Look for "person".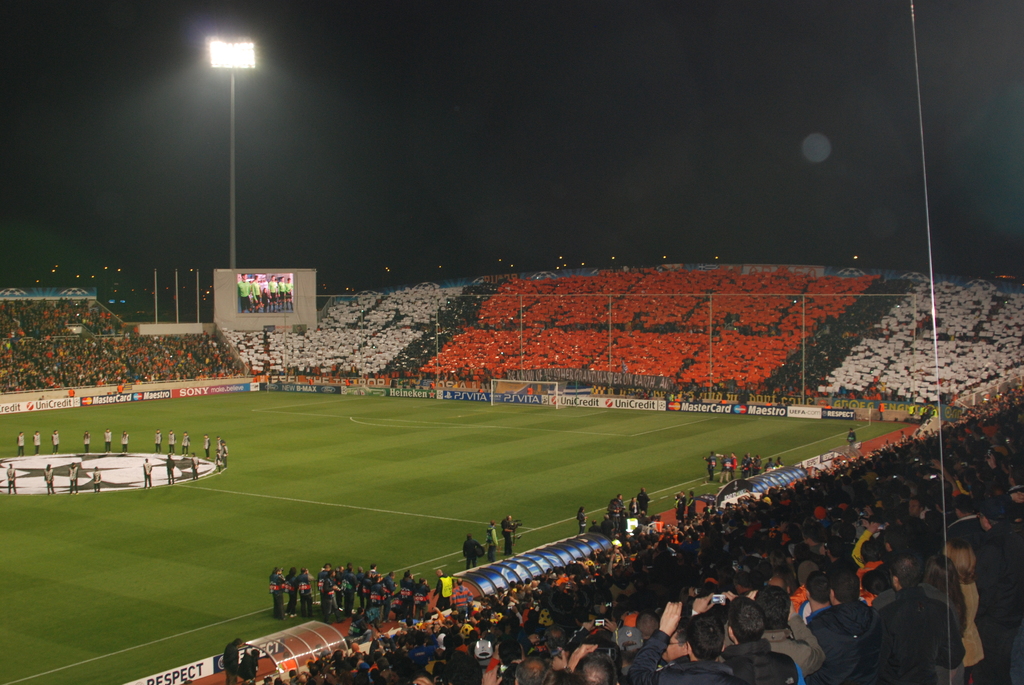
Found: {"left": 50, "top": 431, "right": 61, "bottom": 451}.
